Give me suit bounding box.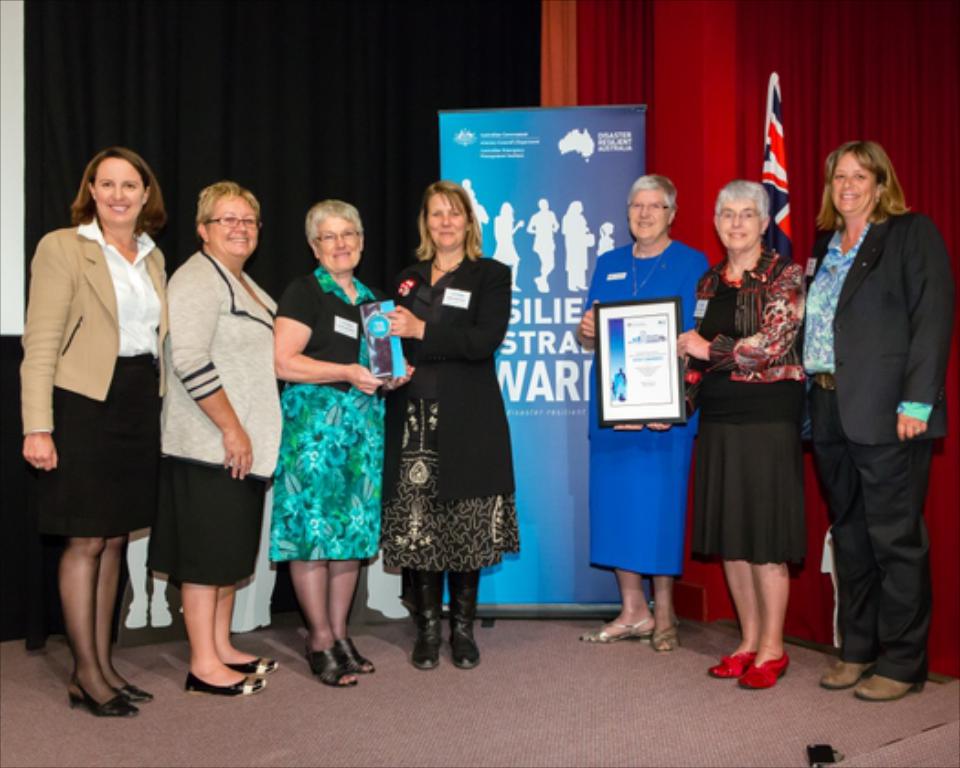
761 159 905 684.
